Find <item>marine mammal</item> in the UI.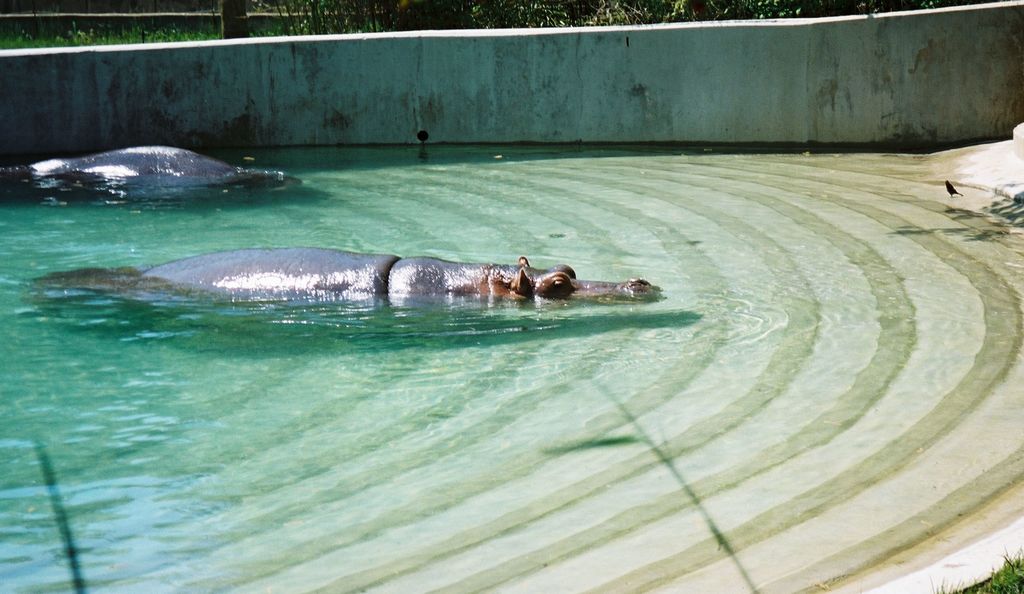
UI element at region(23, 131, 296, 202).
